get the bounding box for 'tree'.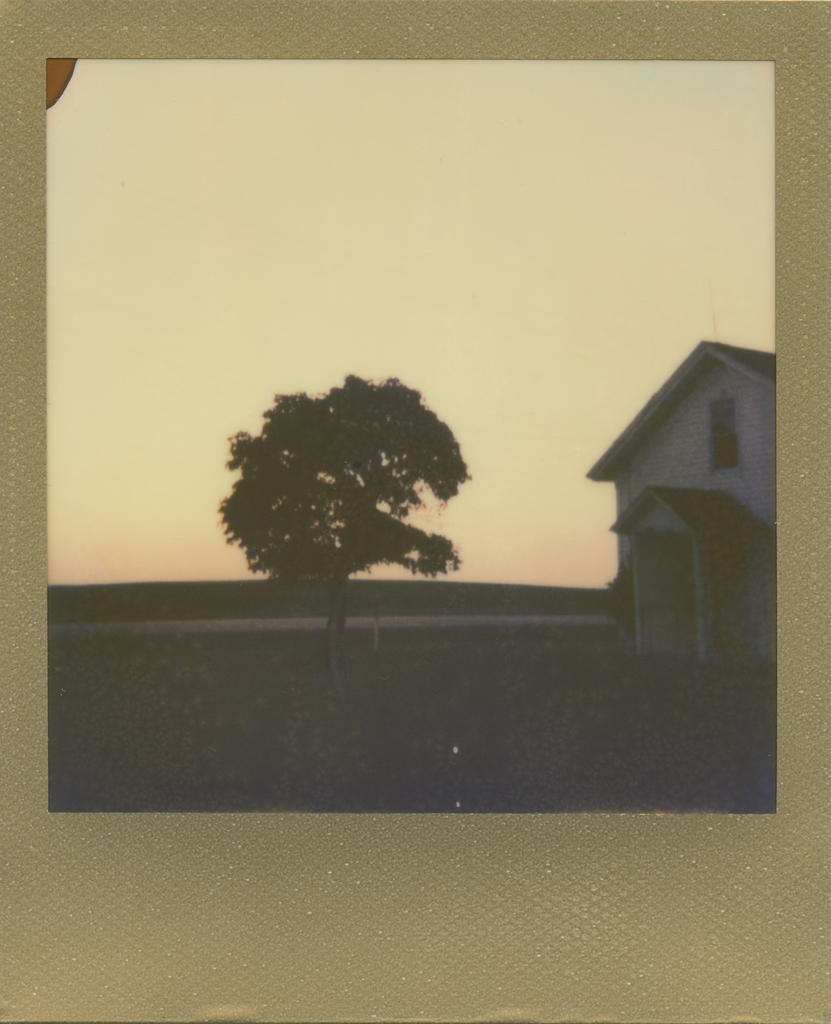
Rect(216, 372, 463, 671).
